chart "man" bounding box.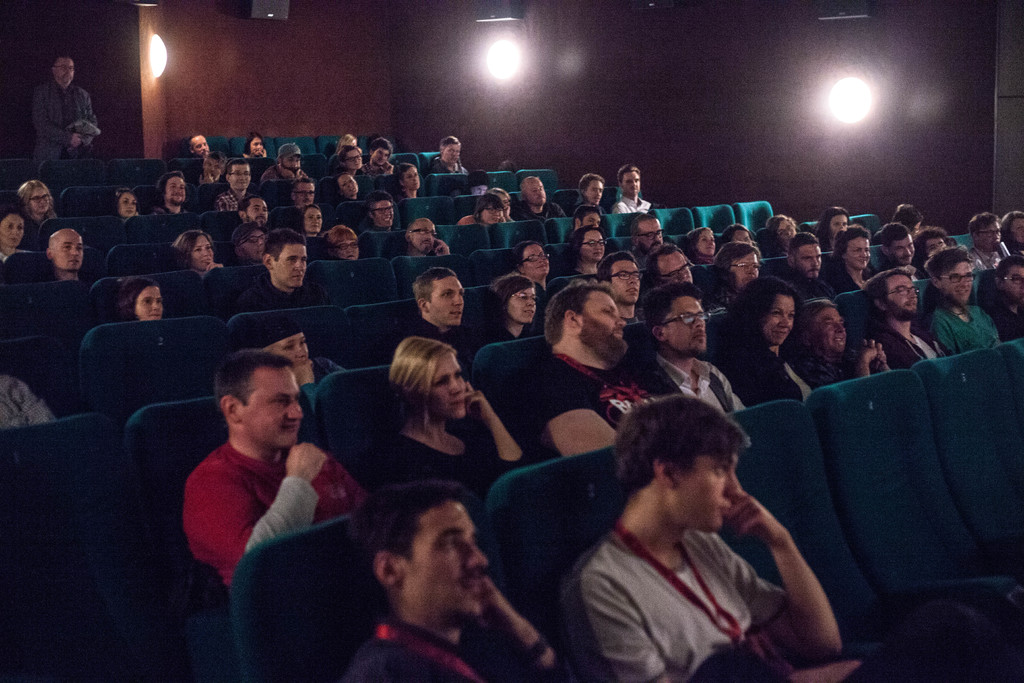
Charted: crop(988, 251, 1023, 344).
